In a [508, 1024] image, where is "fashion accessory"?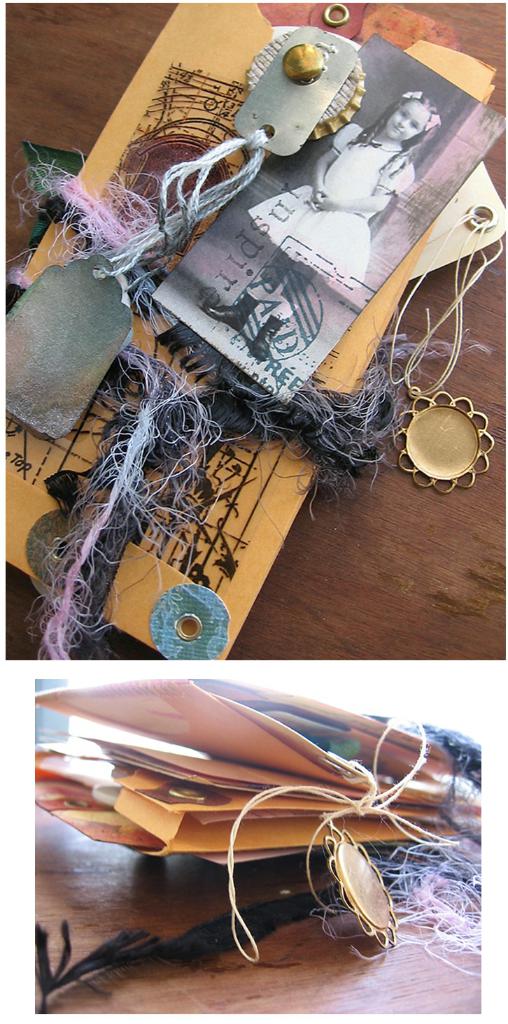
bbox=(386, 390, 495, 495).
